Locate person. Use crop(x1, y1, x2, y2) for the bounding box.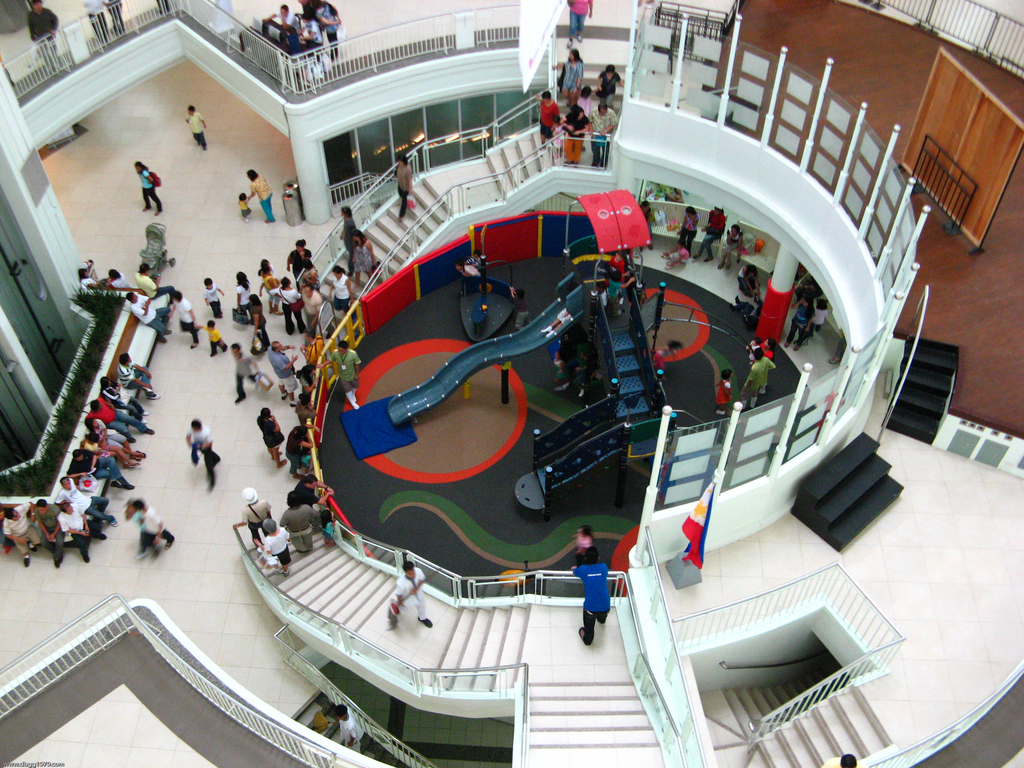
crop(132, 157, 166, 221).
